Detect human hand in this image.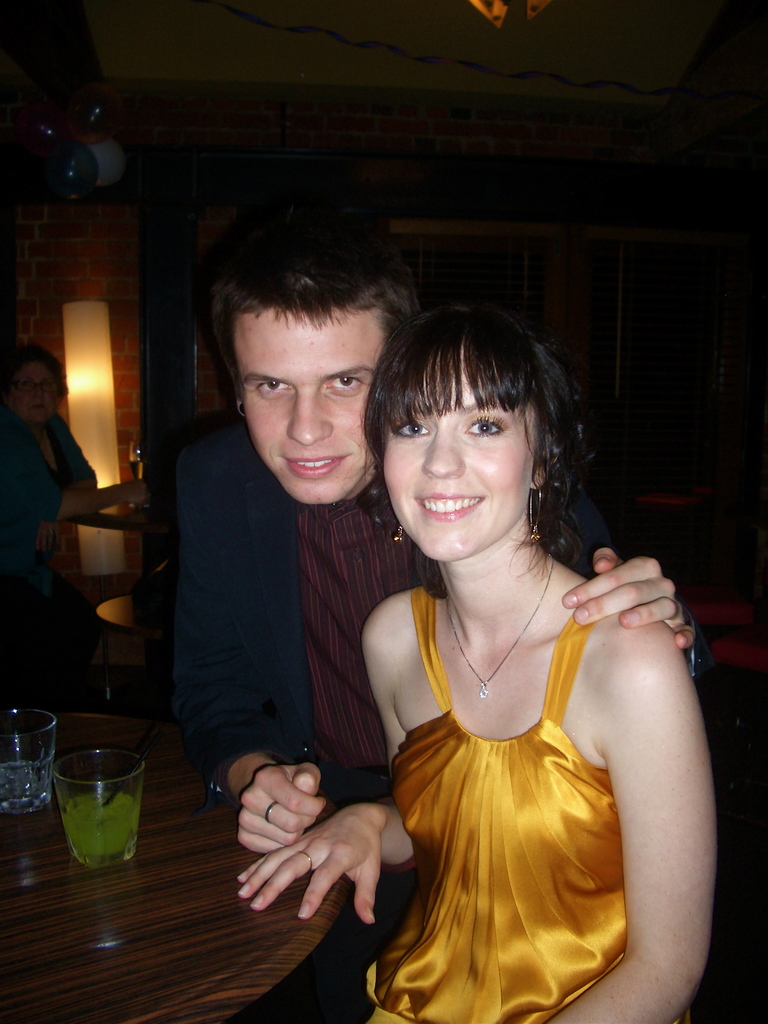
Detection: box=[240, 774, 413, 924].
